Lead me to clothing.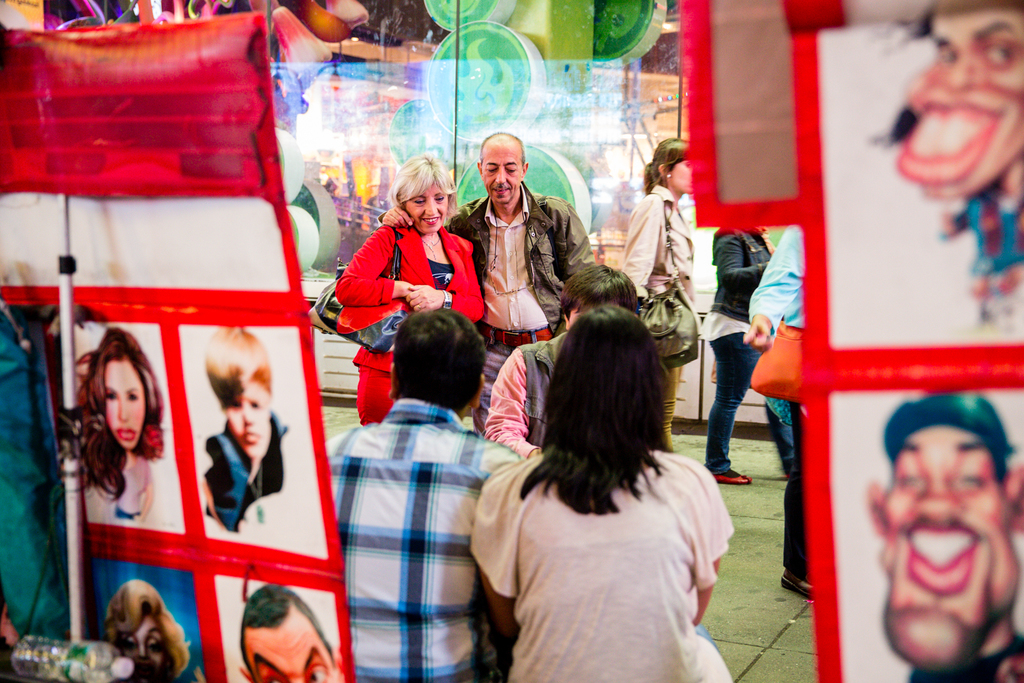
Lead to rect(747, 221, 801, 575).
